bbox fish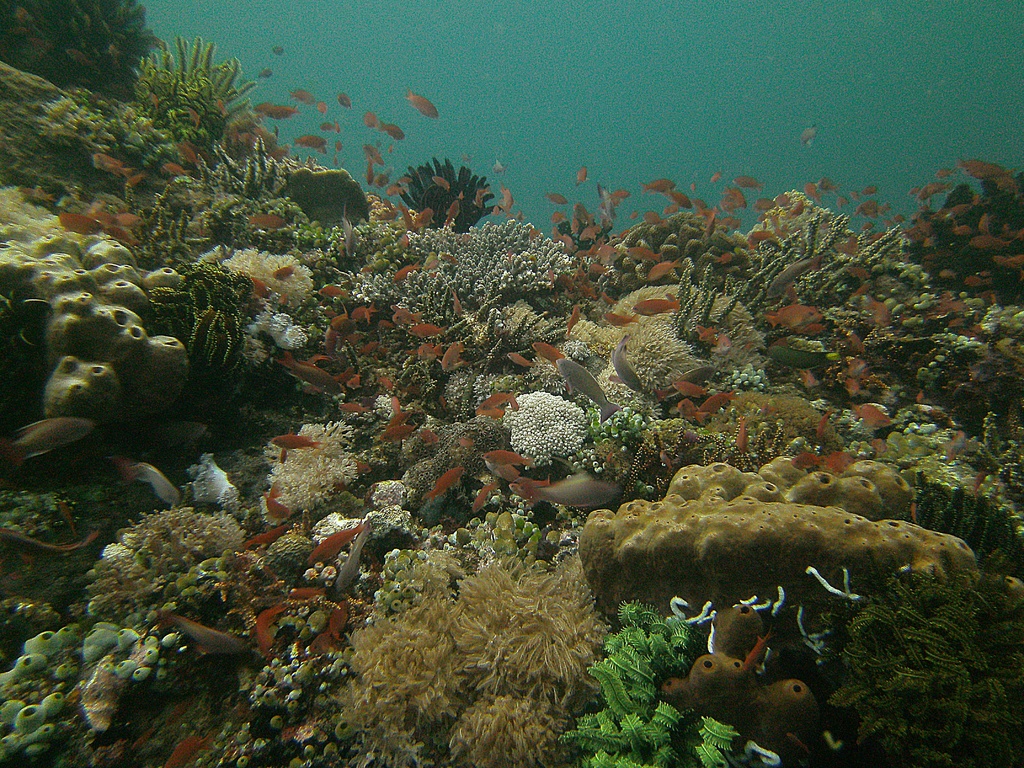
[x1=543, y1=192, x2=568, y2=203]
